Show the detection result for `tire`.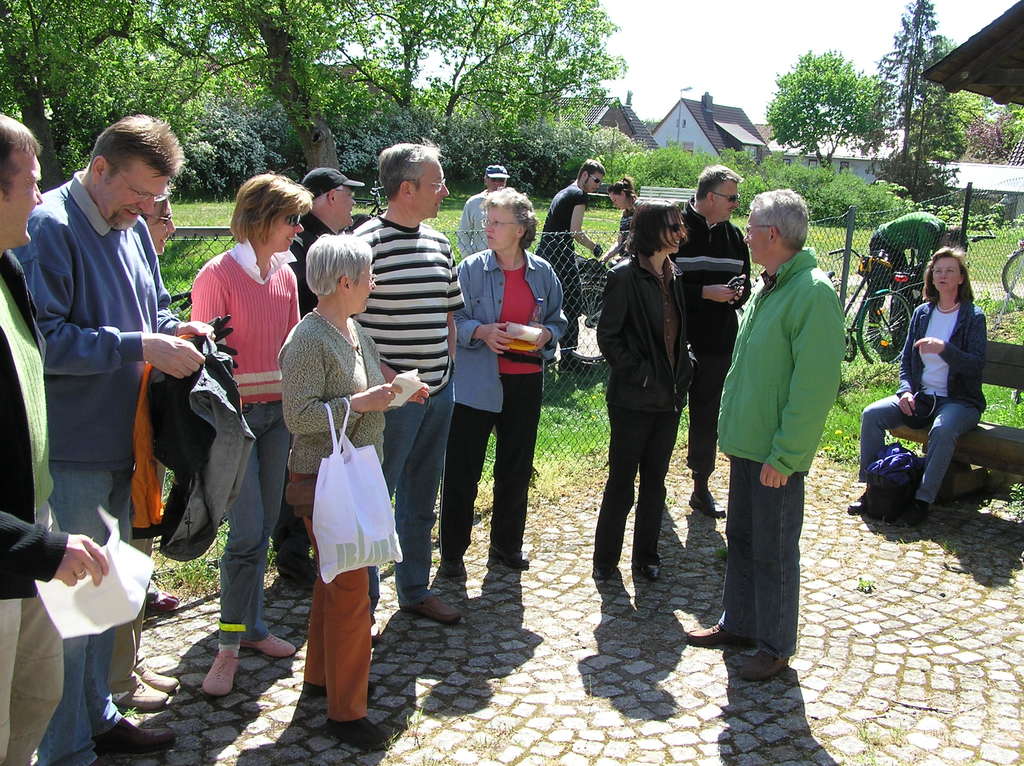
<box>859,292,910,366</box>.
